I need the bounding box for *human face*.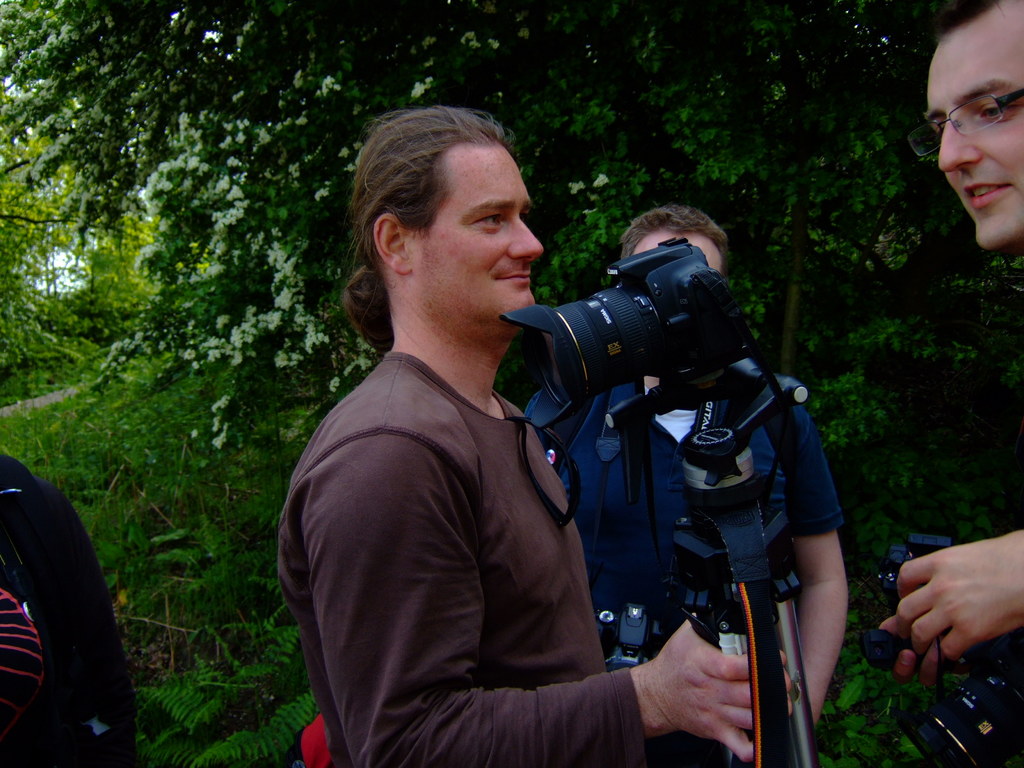
Here it is: 404, 142, 541, 348.
